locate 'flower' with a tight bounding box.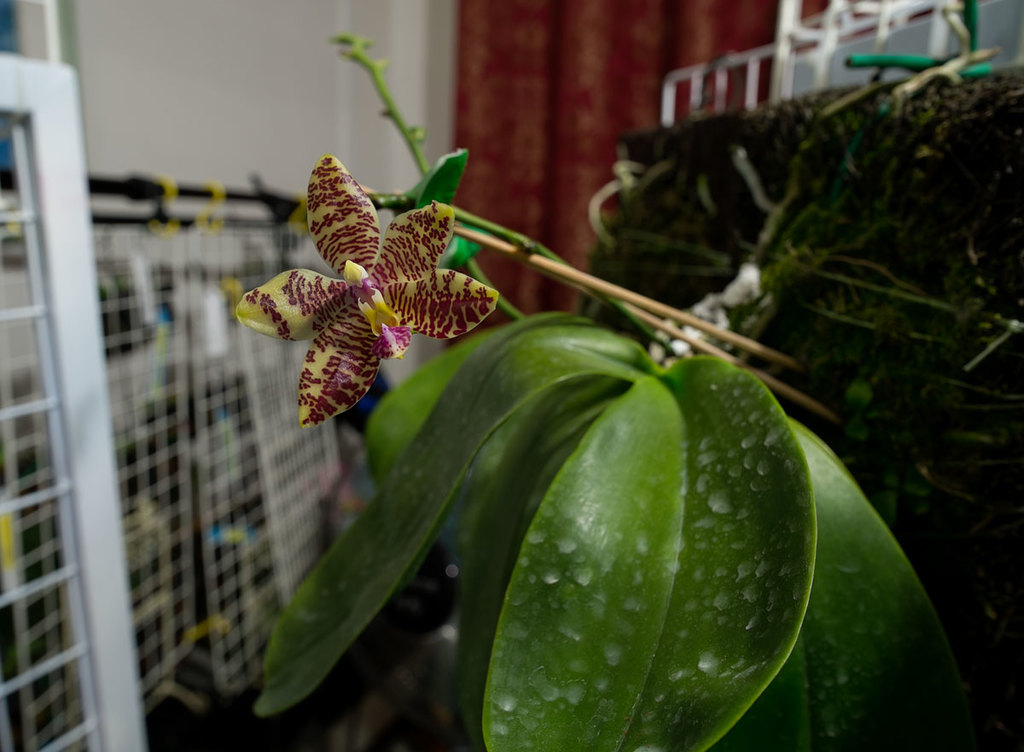
region(234, 132, 494, 421).
